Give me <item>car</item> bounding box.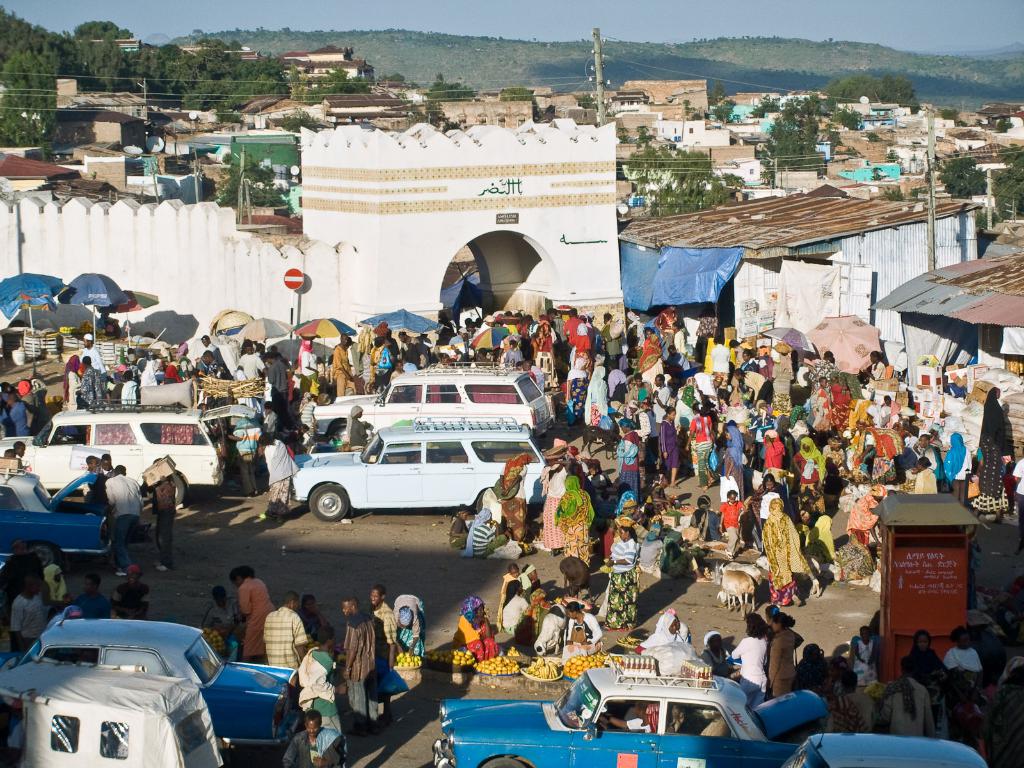
select_region(429, 659, 837, 767).
